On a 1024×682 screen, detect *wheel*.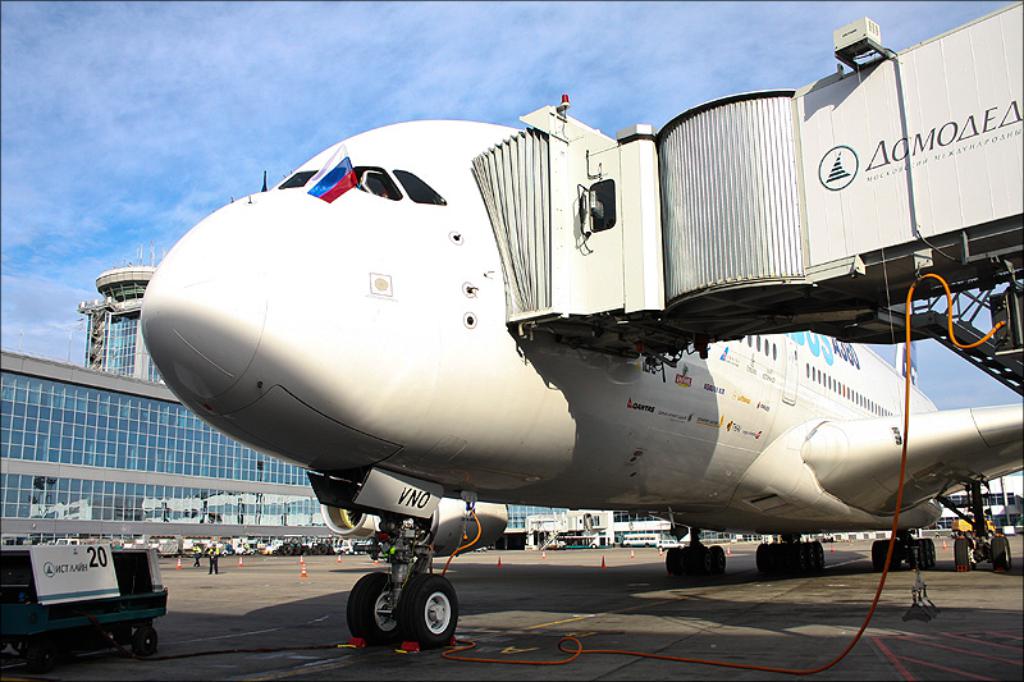
box(385, 585, 460, 654).
